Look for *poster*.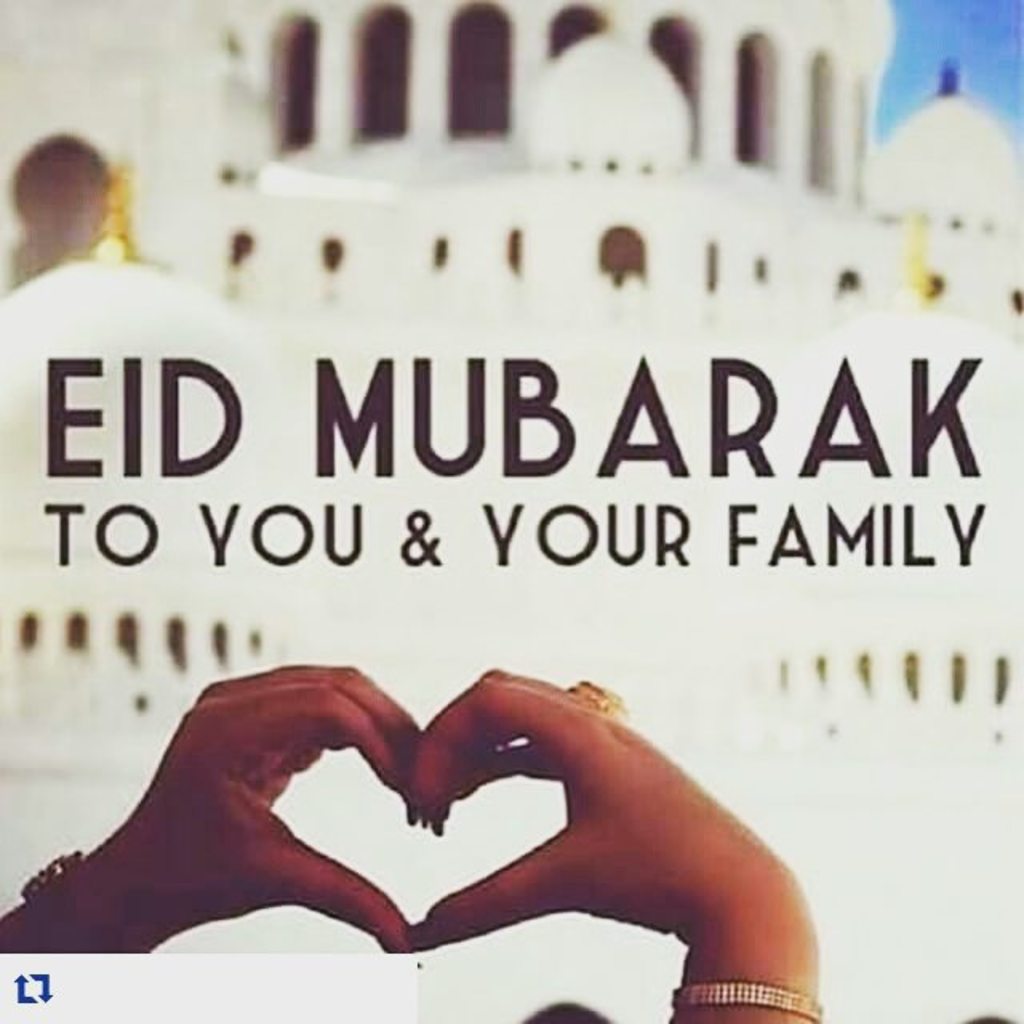
Found: bbox=[0, 0, 1023, 1023].
